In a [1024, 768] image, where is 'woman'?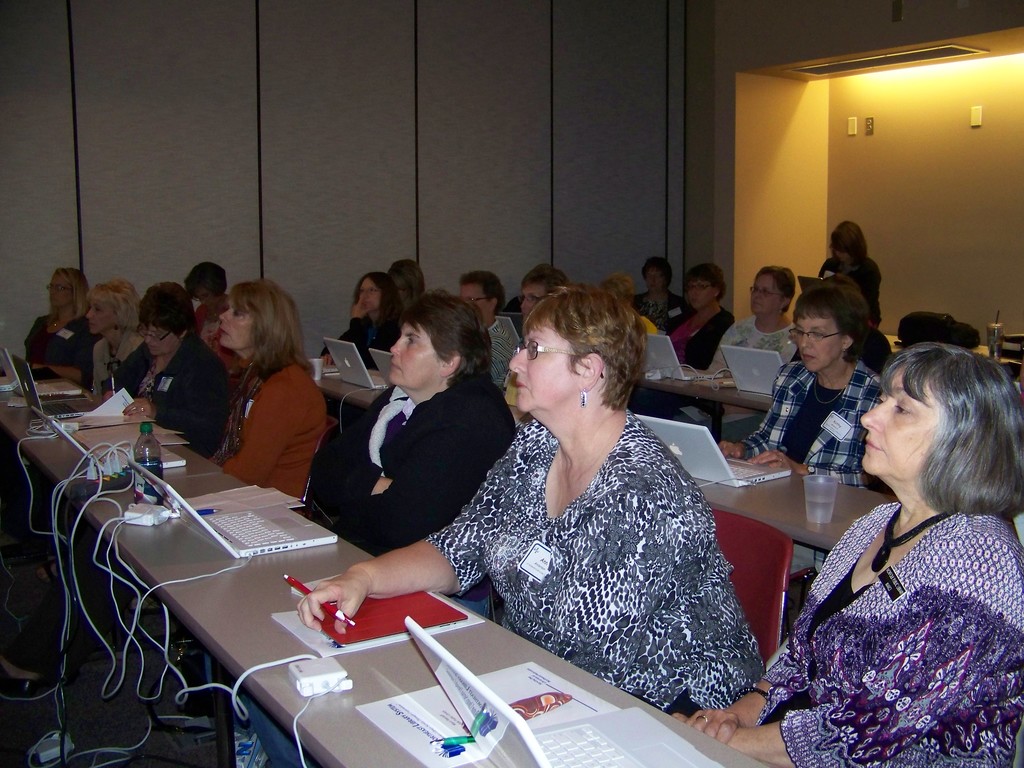
(left=766, top=328, right=1008, bottom=762).
